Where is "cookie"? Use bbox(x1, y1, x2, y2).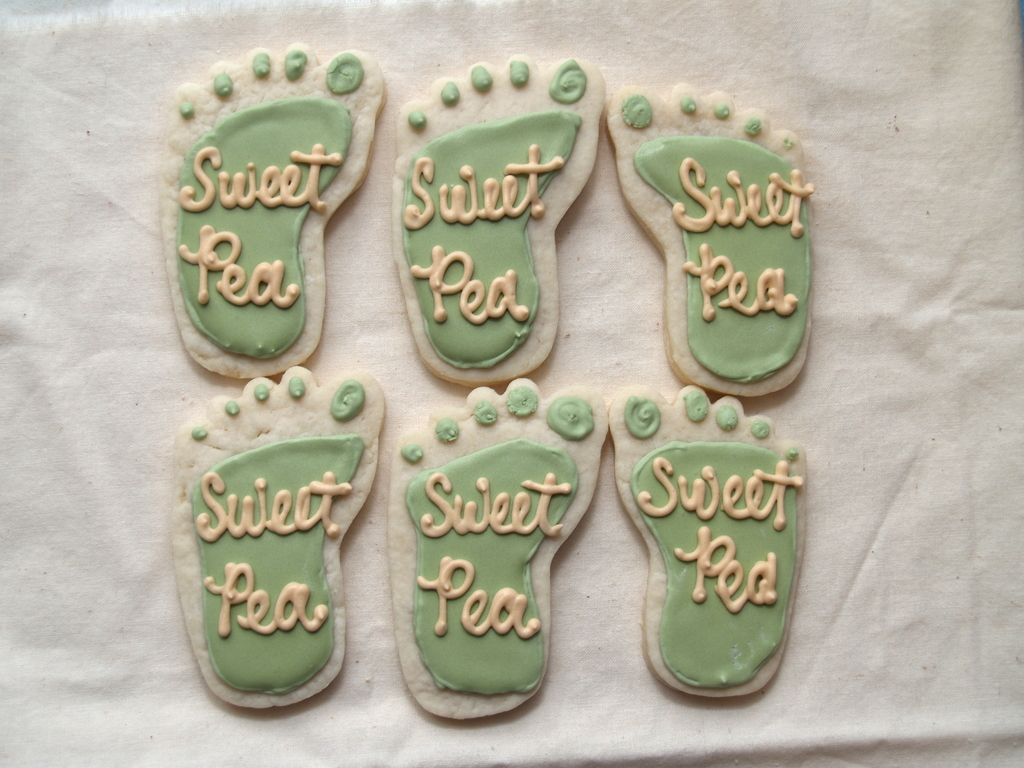
bbox(158, 35, 385, 378).
